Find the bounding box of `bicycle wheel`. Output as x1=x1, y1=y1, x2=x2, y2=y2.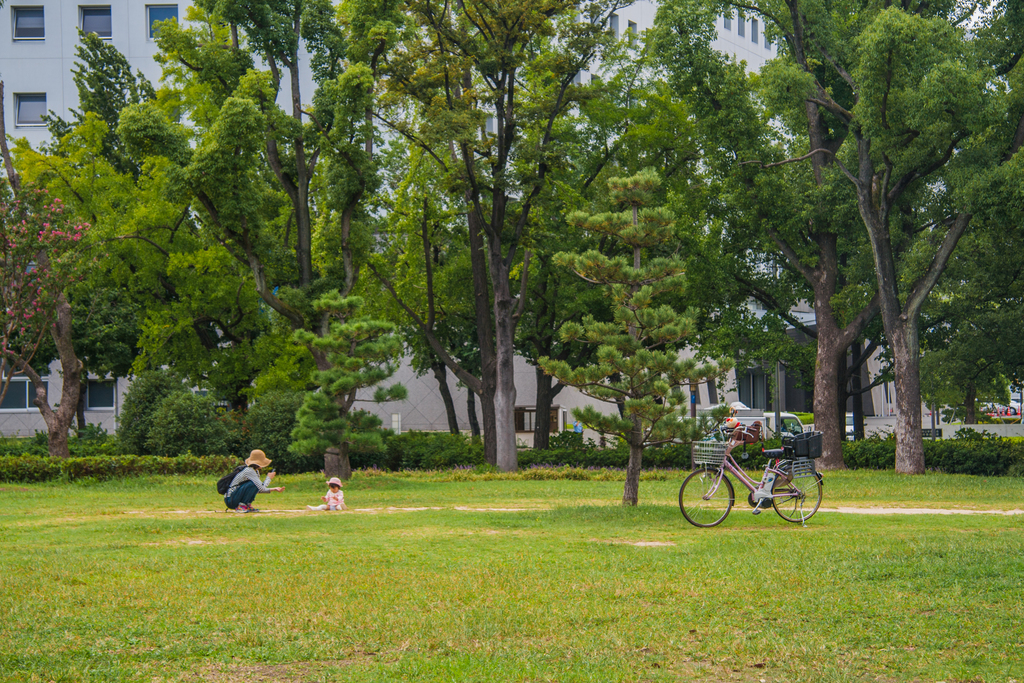
x1=678, y1=466, x2=734, y2=536.
